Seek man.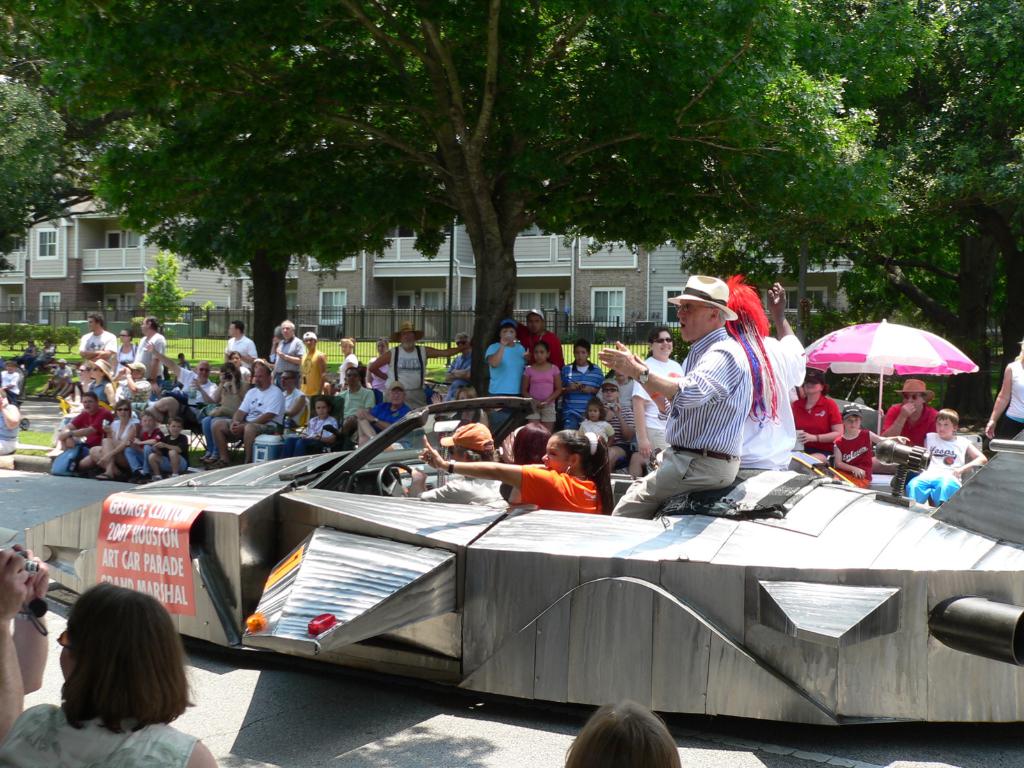
{"left": 0, "top": 358, "right": 23, "bottom": 405}.
